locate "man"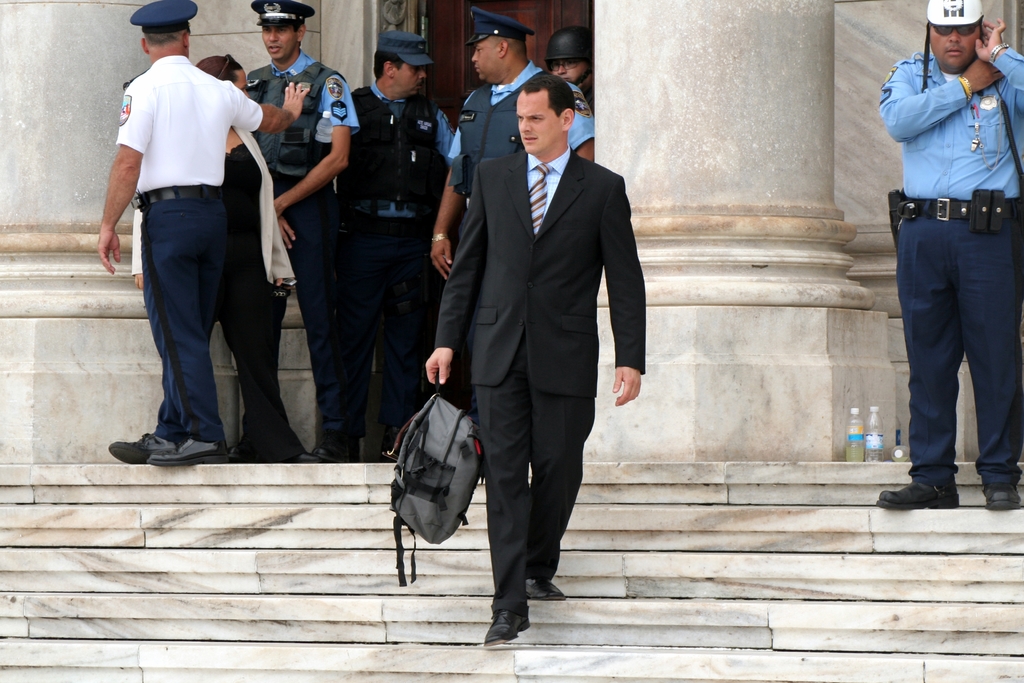
region(429, 4, 588, 415)
